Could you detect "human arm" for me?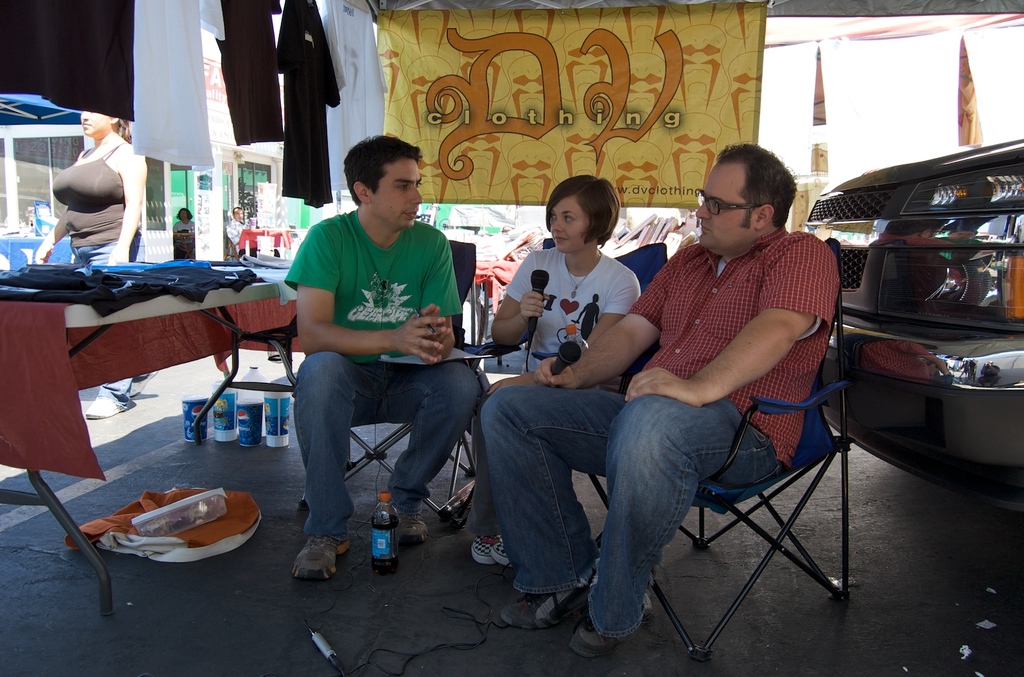
Detection result: x1=30, y1=204, x2=77, y2=263.
